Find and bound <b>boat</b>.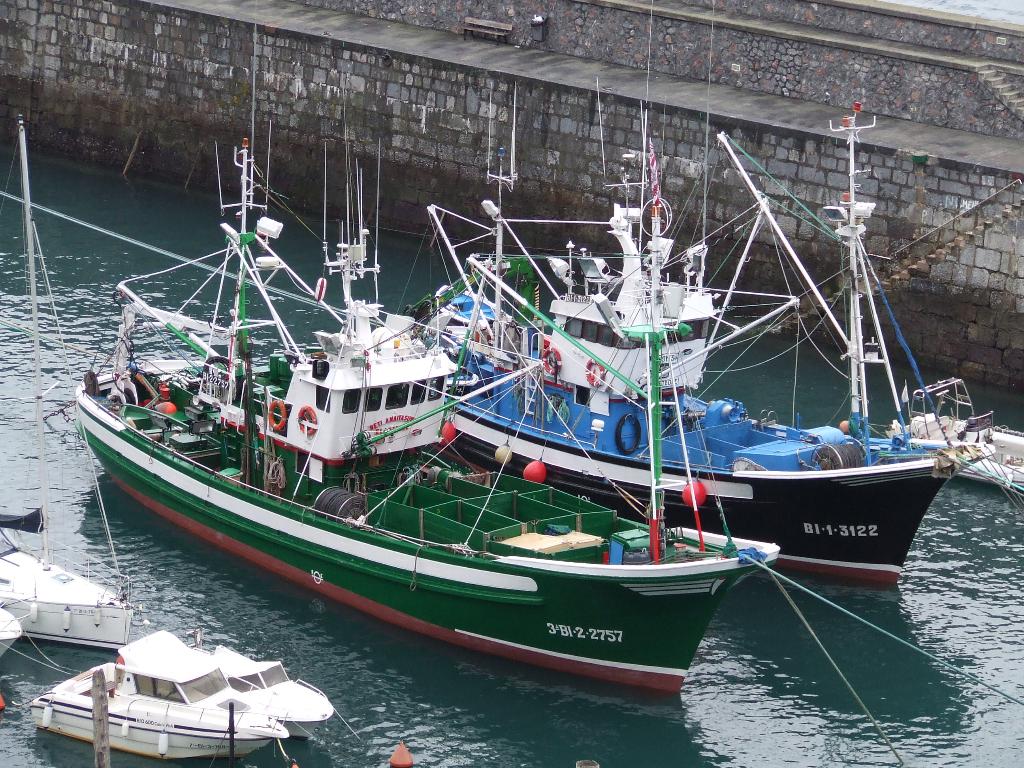
Bound: (x1=0, y1=124, x2=125, y2=658).
